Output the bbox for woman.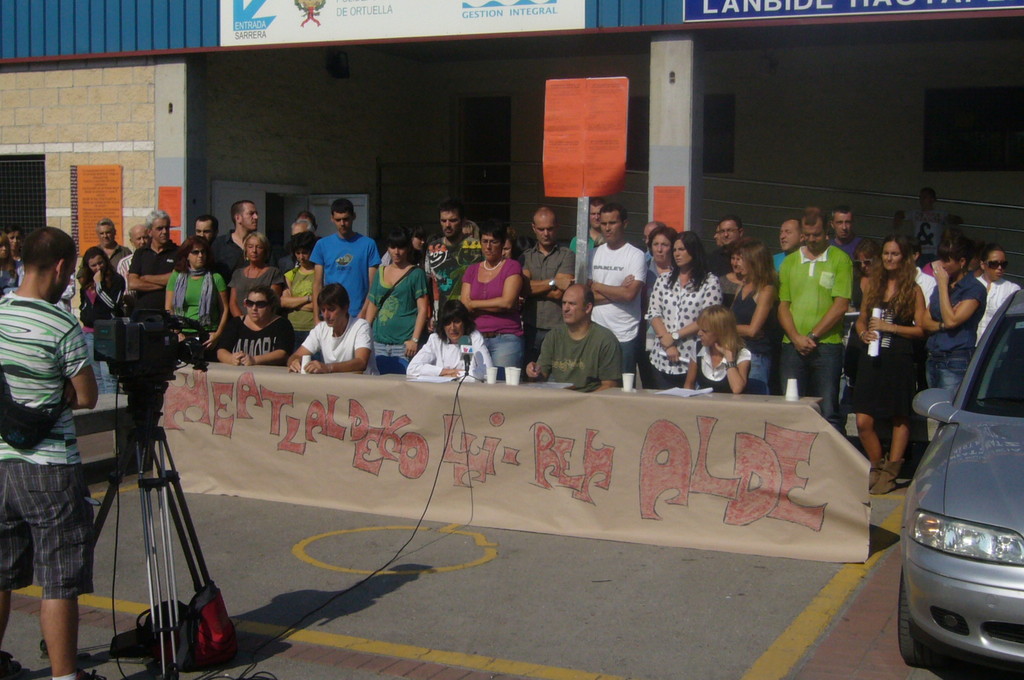
[x1=723, y1=236, x2=783, y2=389].
